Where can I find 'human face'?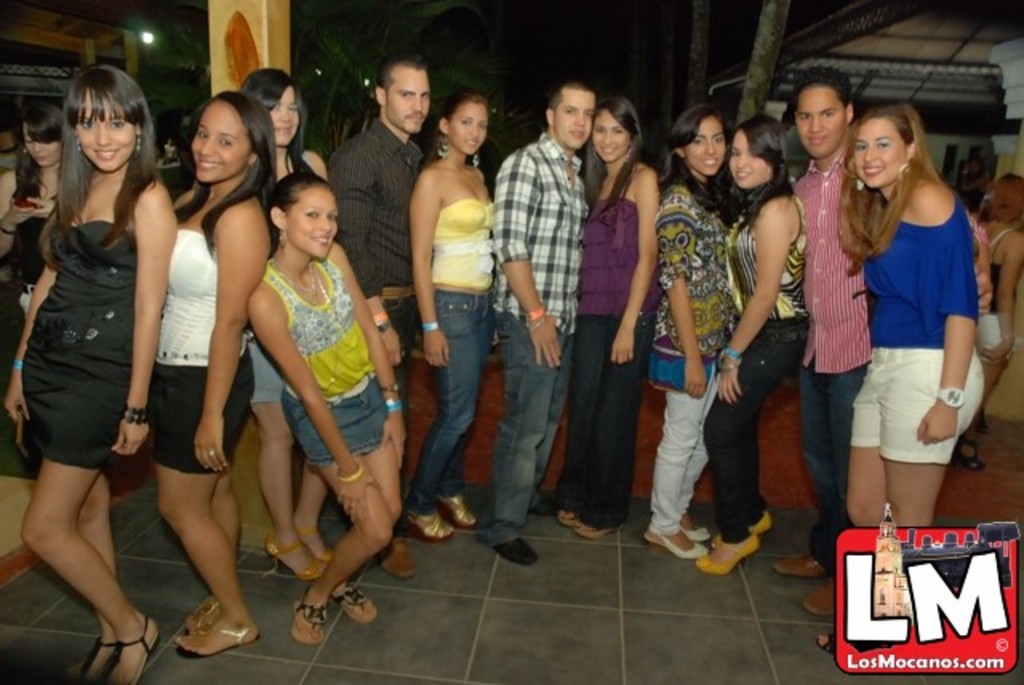
You can find it at {"left": 261, "top": 86, "right": 298, "bottom": 144}.
